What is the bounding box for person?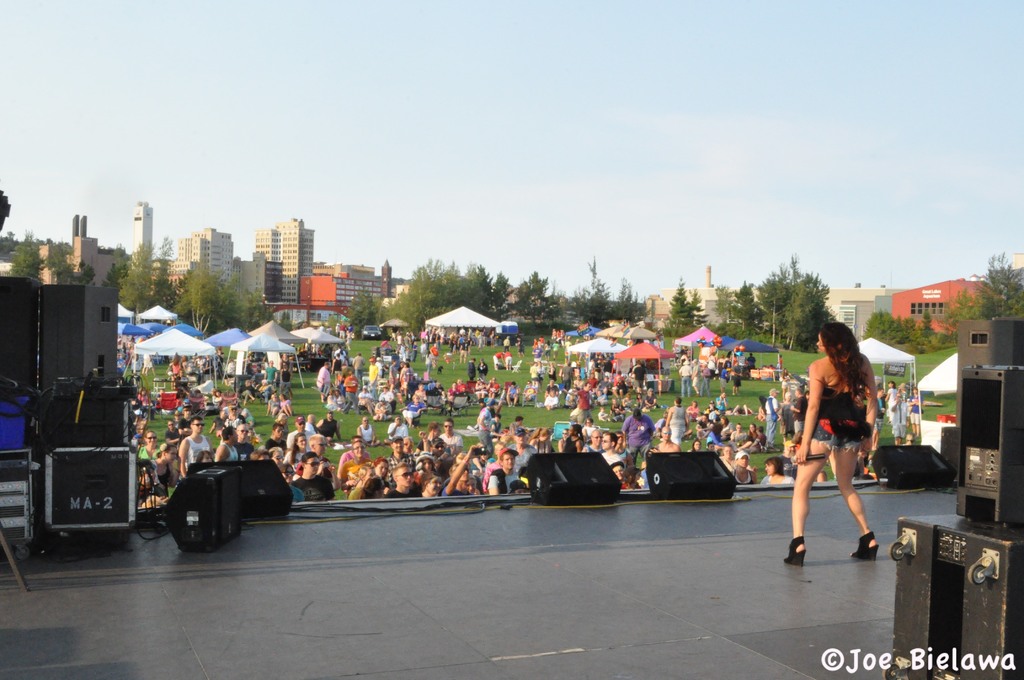
left=340, top=321, right=347, bottom=341.
